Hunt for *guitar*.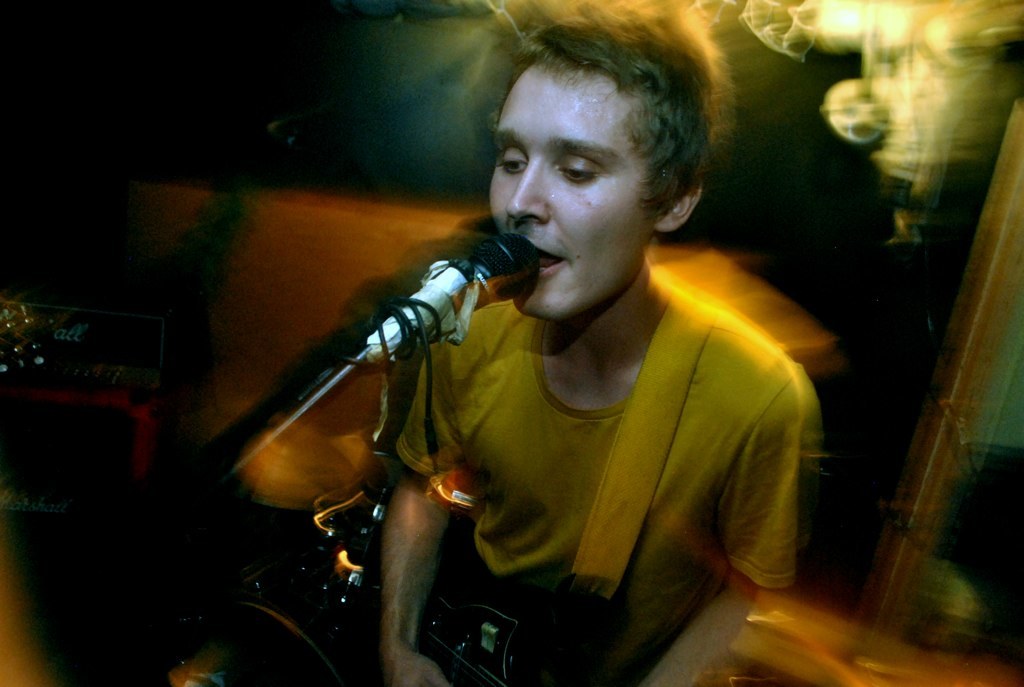
Hunted down at region(264, 491, 540, 686).
